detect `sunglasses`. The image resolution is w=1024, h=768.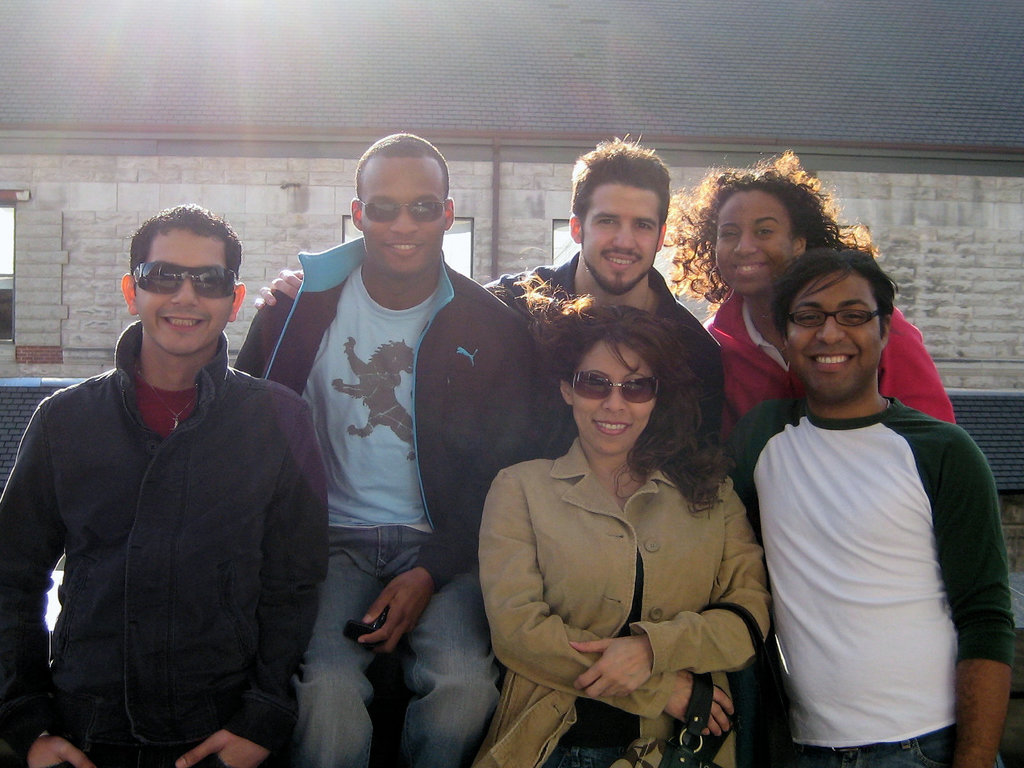
[left=132, top=257, right=239, bottom=300].
